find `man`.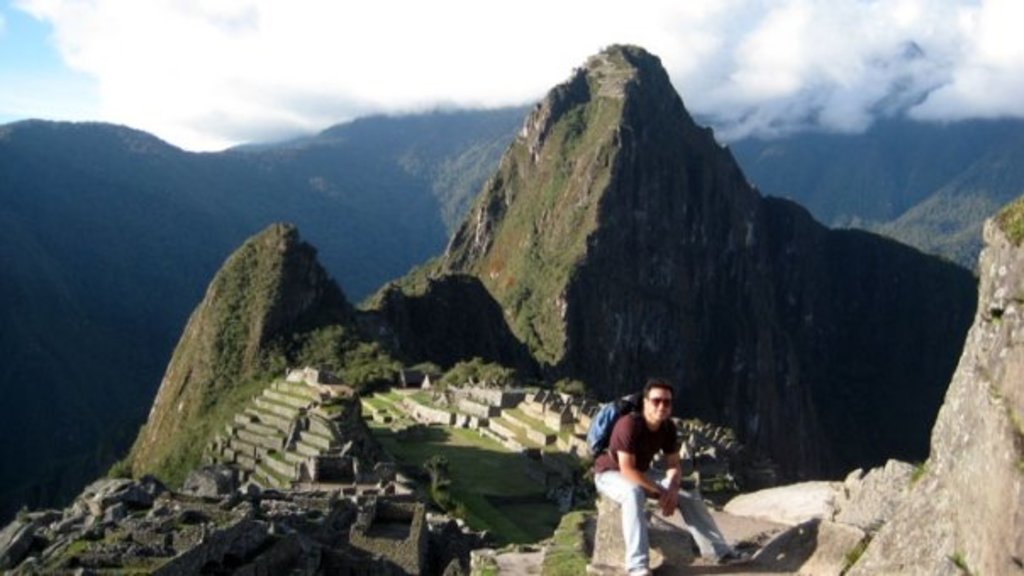
locate(593, 371, 710, 562).
